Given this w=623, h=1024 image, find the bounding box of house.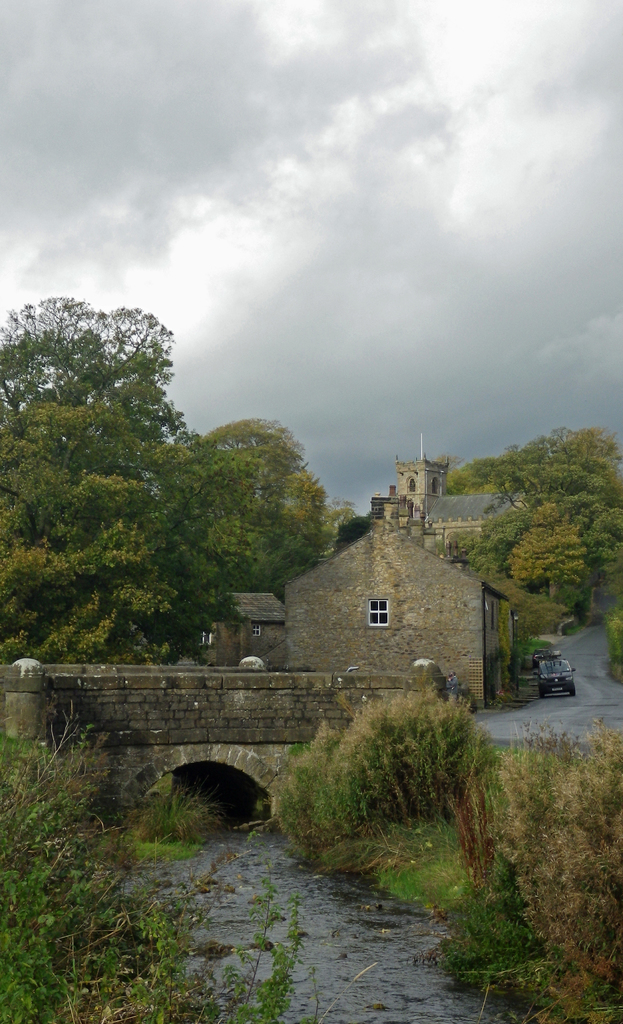
{"left": 398, "top": 447, "right": 524, "bottom": 588}.
